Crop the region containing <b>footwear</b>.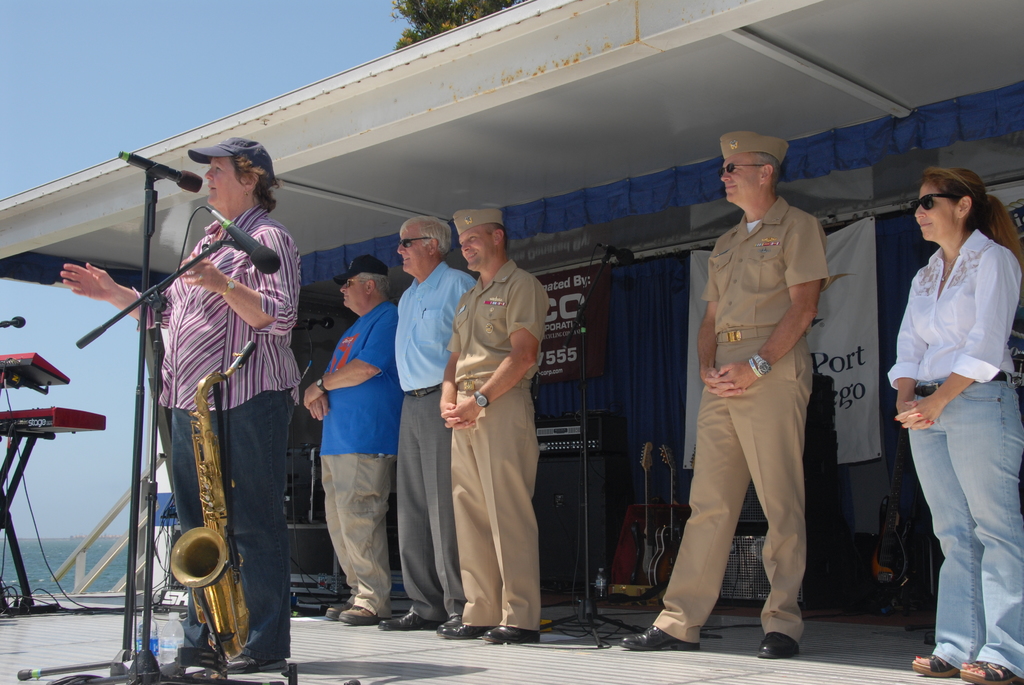
Crop region: select_region(442, 620, 488, 638).
